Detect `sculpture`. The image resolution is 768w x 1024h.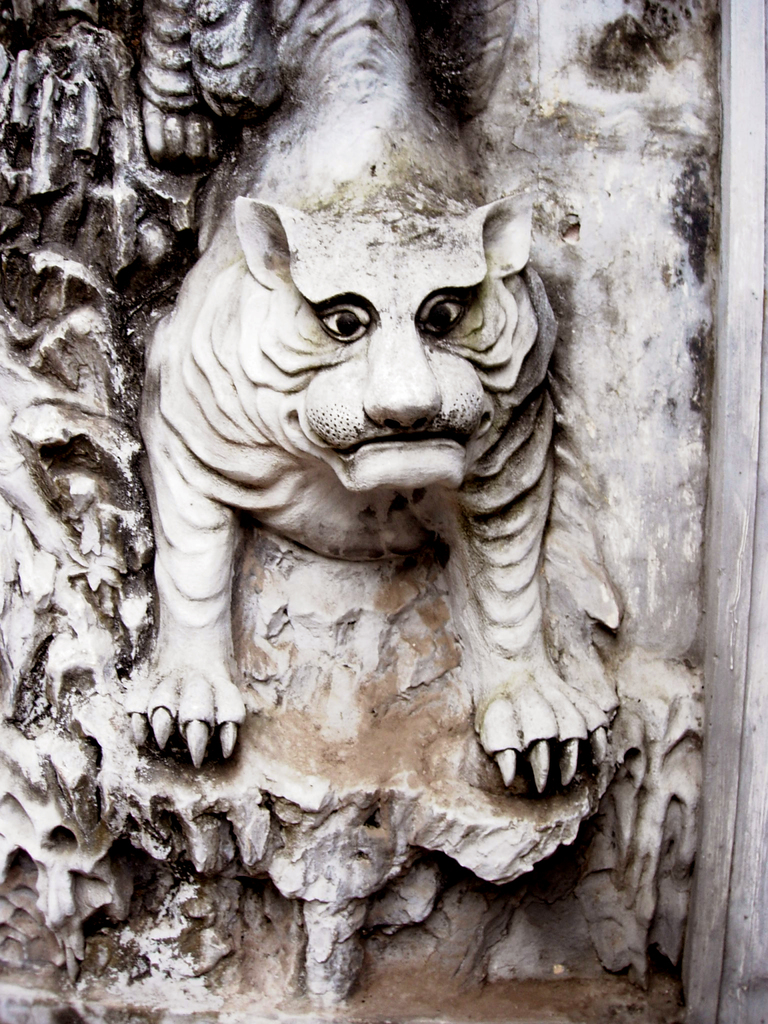
x1=86 y1=125 x2=658 y2=945.
